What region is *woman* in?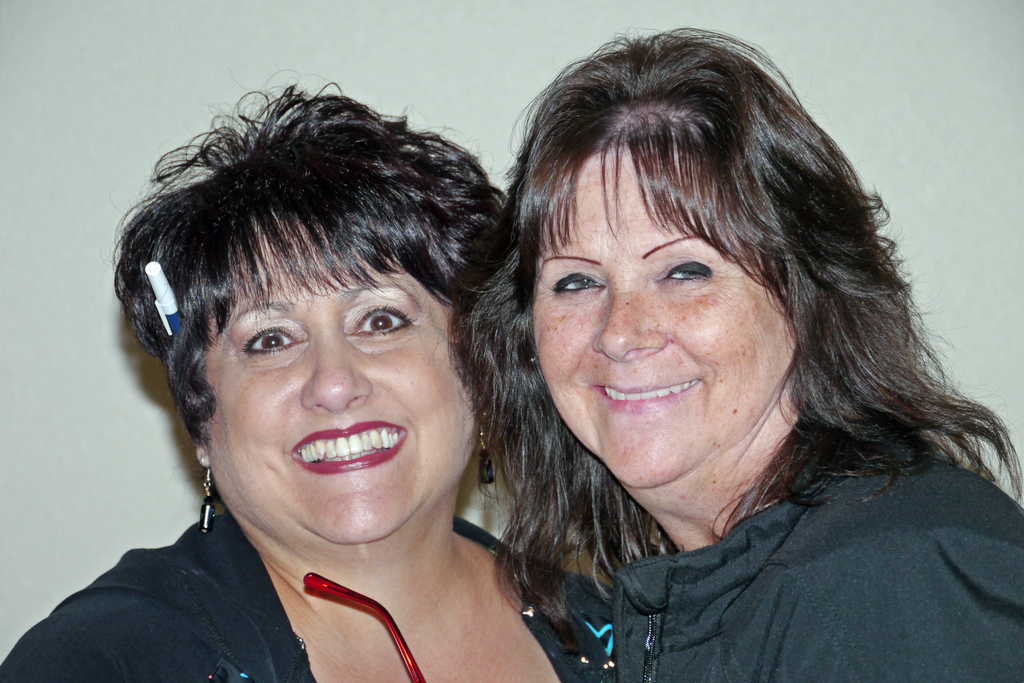
Rect(0, 70, 619, 682).
